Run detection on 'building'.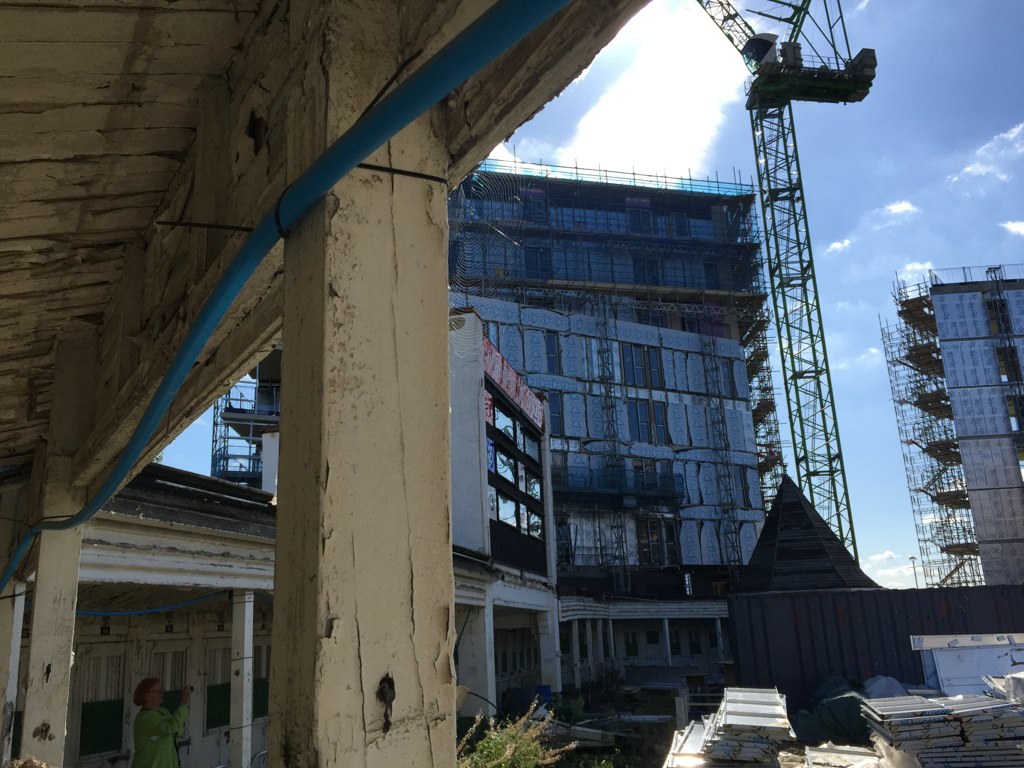
Result: left=193, top=156, right=799, bottom=709.
